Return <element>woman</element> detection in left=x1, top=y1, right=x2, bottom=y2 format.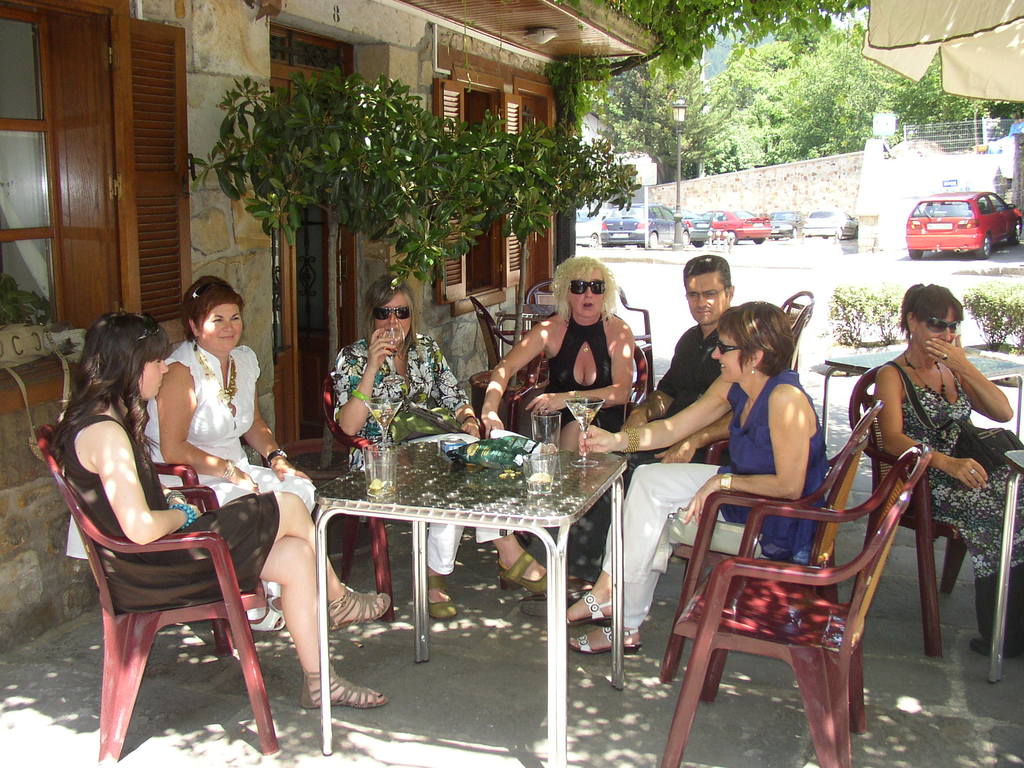
left=47, top=308, right=394, bottom=707.
